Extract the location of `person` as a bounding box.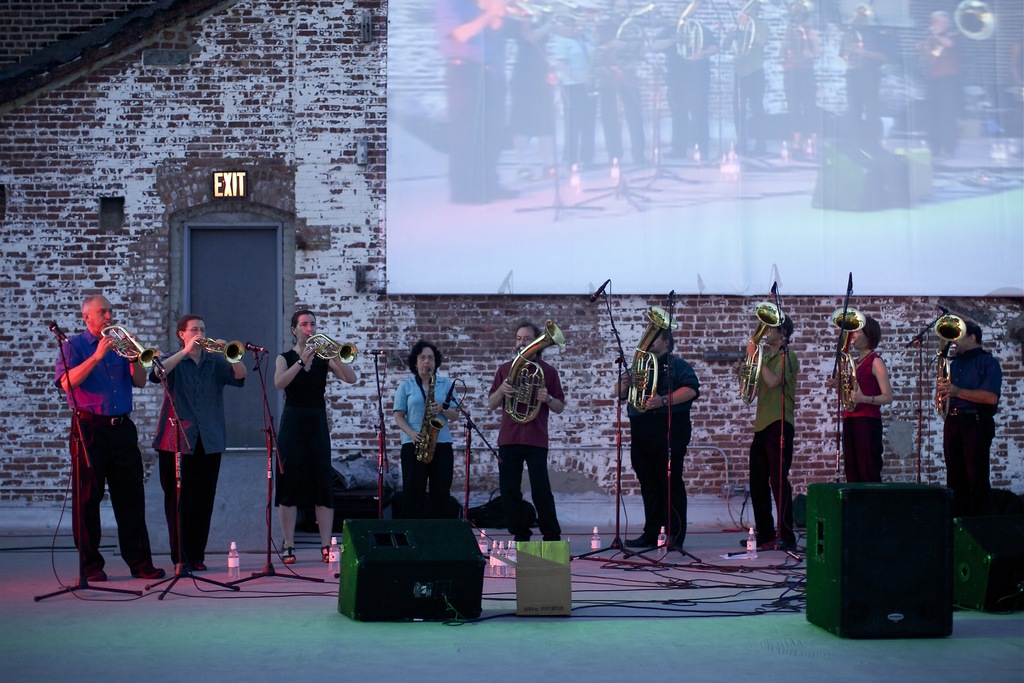
left=729, top=313, right=803, bottom=556.
